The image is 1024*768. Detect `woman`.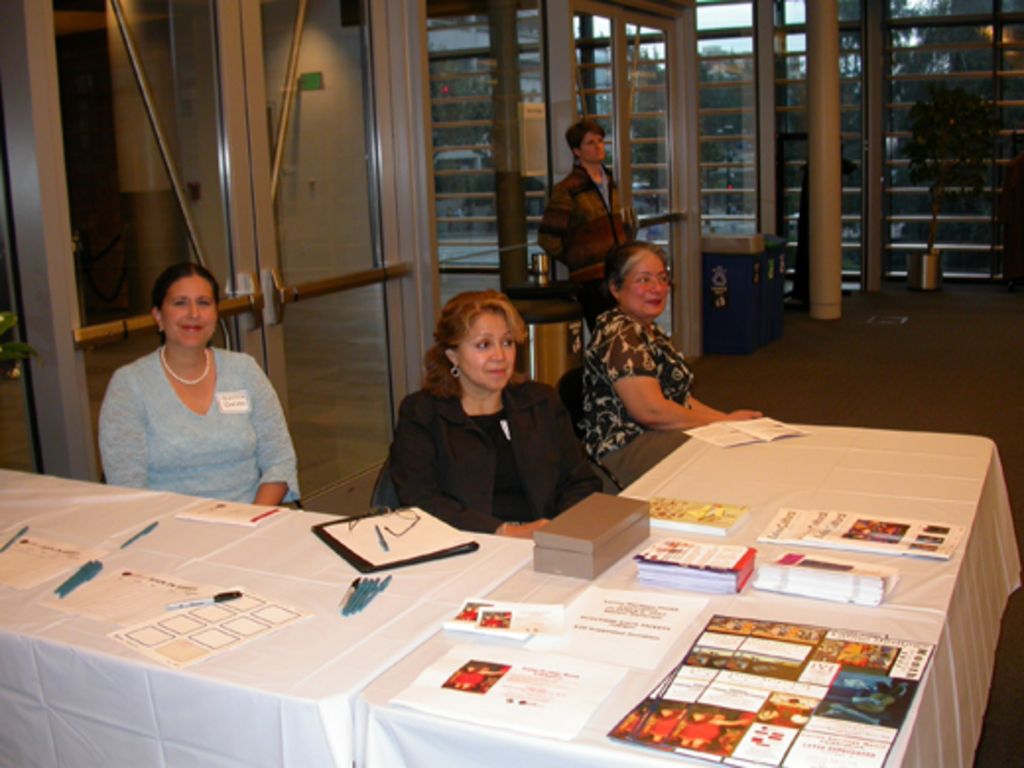
Detection: crop(100, 266, 299, 502).
